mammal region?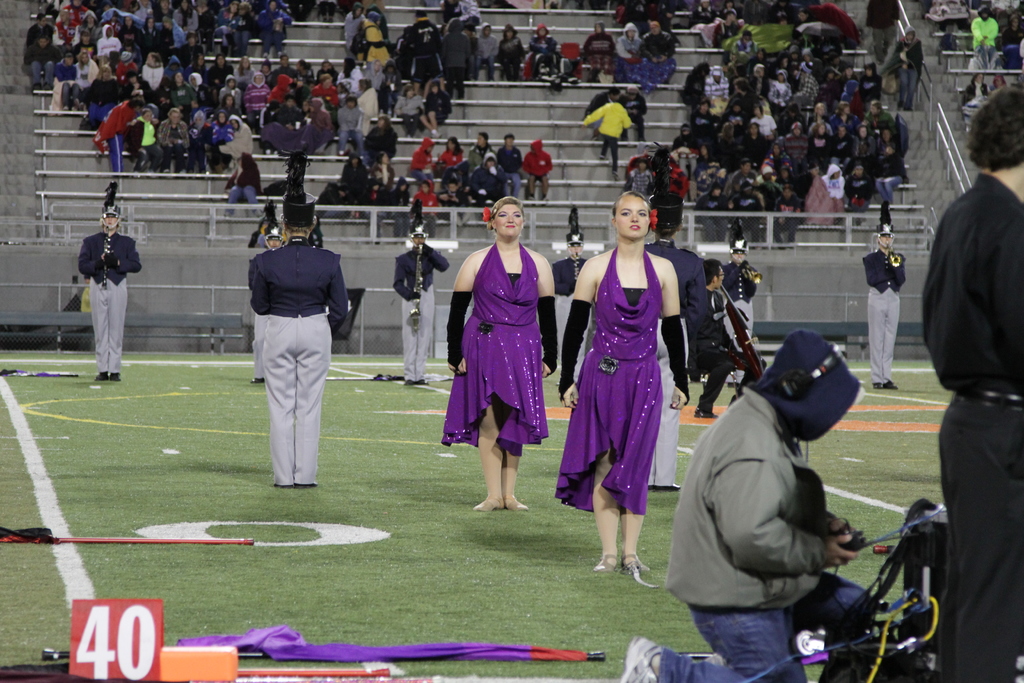
crop(207, 51, 235, 85)
